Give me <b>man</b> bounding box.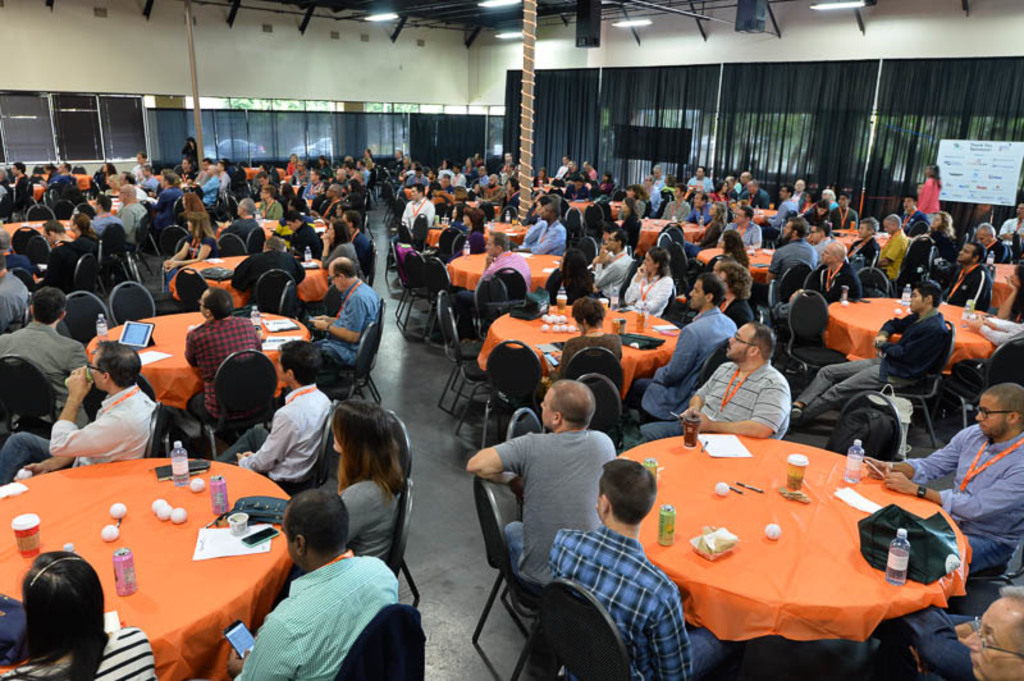
bbox=(306, 256, 376, 389).
